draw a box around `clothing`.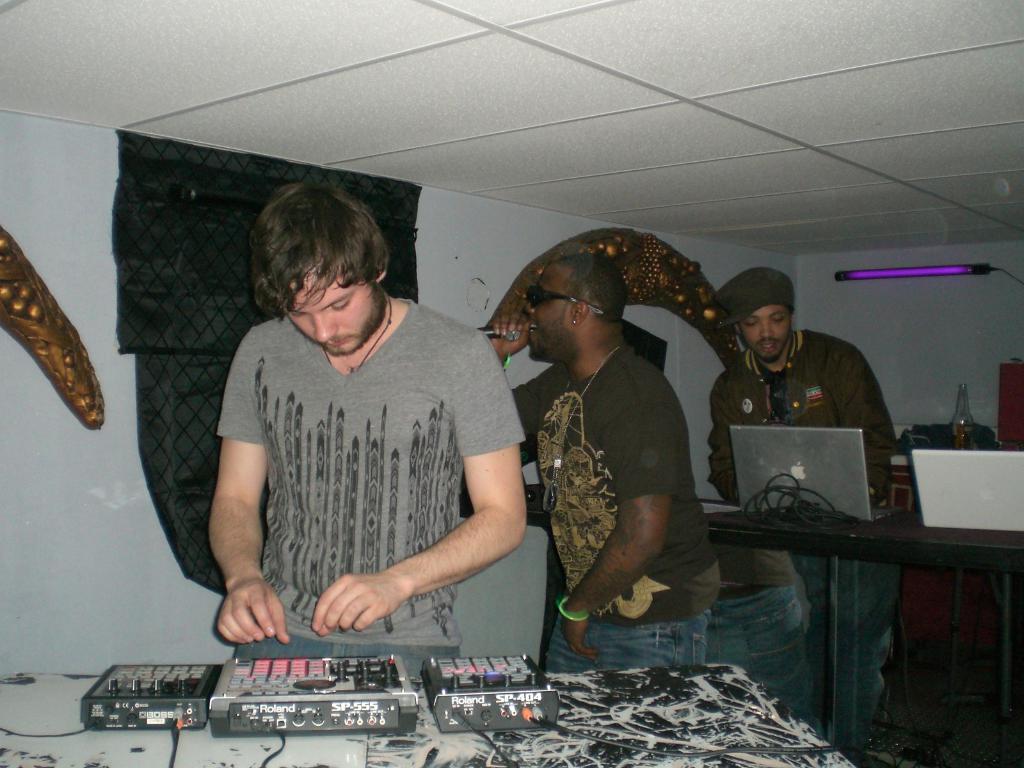
(506, 349, 724, 674).
